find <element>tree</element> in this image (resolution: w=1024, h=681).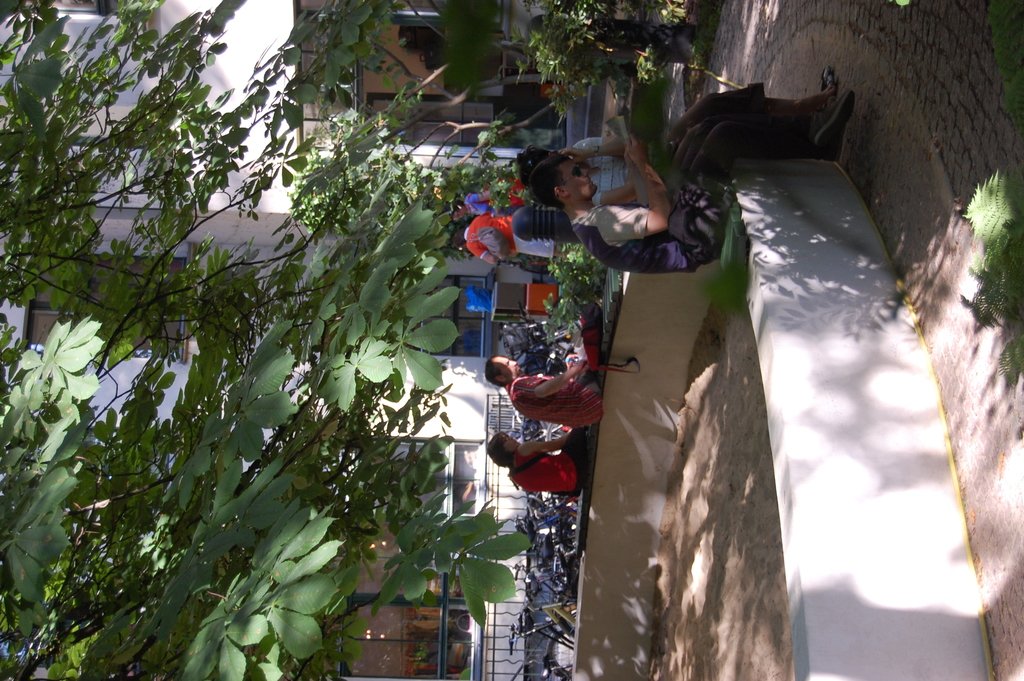
<bbox>0, 0, 535, 680</bbox>.
